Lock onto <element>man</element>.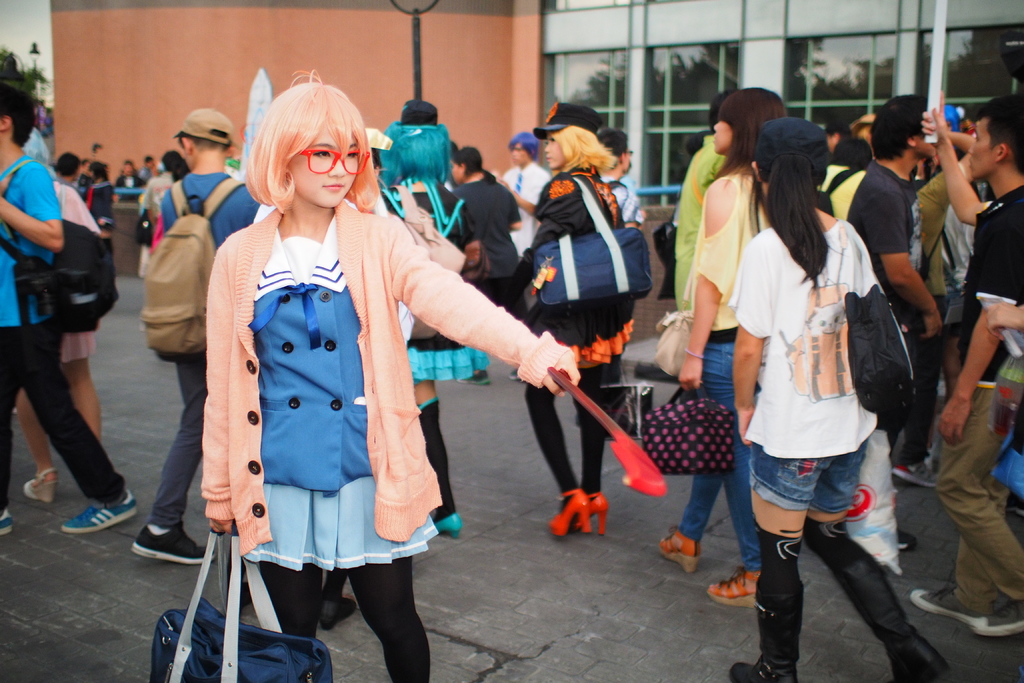
Locked: [828, 119, 847, 158].
